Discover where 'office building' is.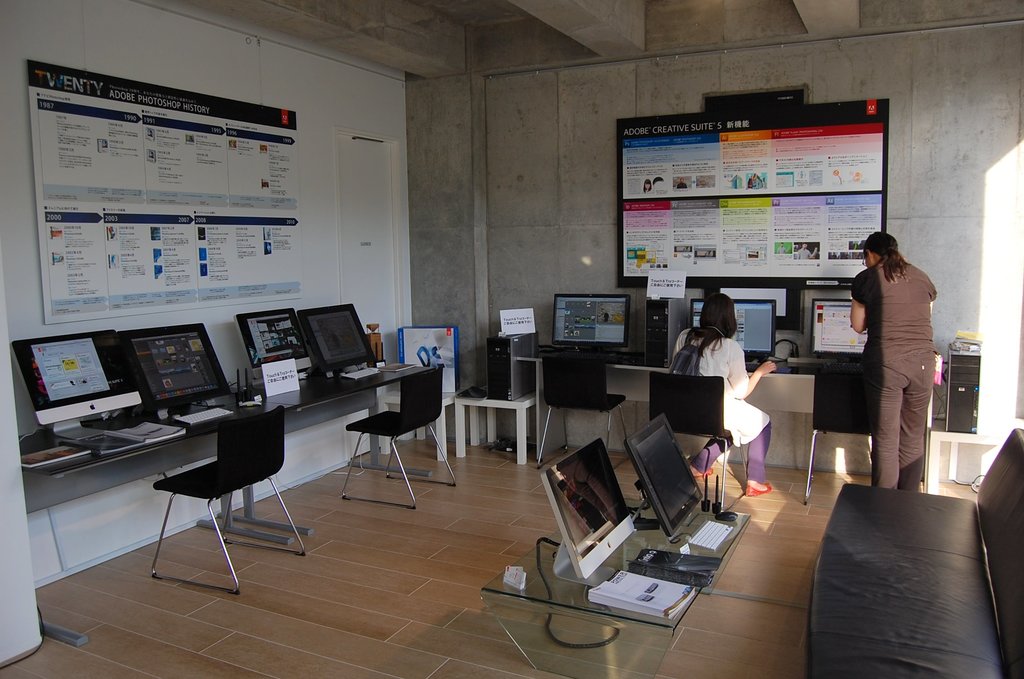
Discovered at (x1=0, y1=0, x2=1023, y2=678).
